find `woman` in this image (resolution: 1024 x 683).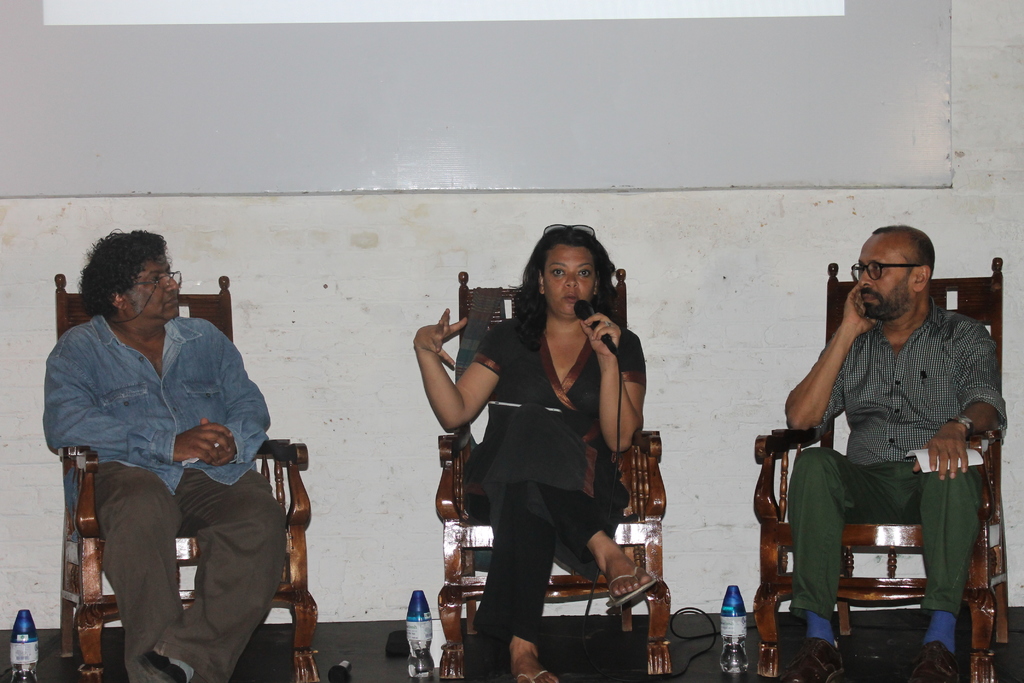
<box>434,247,652,642</box>.
